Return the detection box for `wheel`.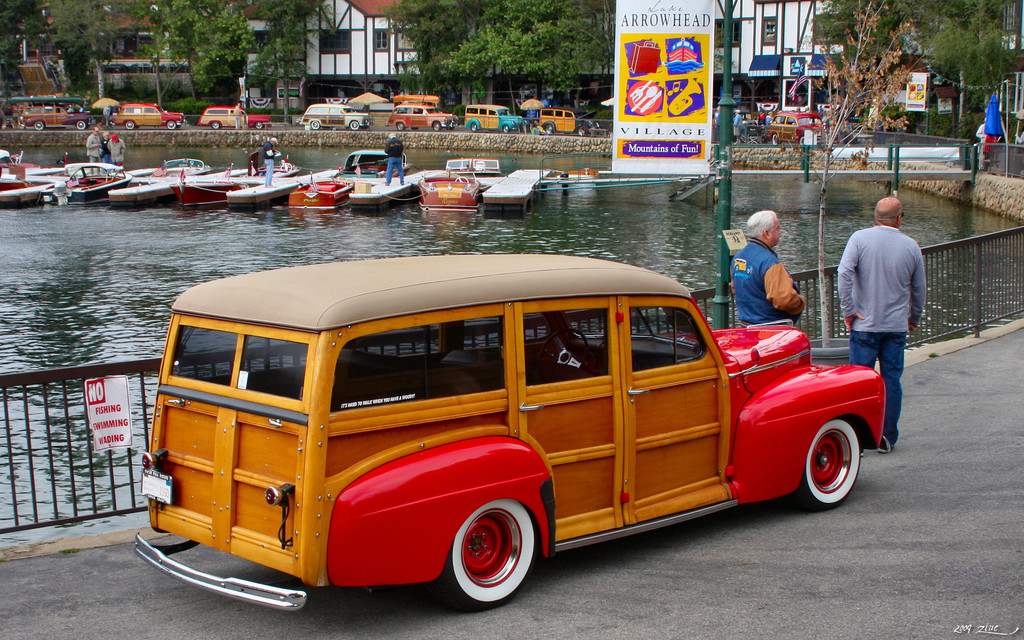
[166,119,182,132].
